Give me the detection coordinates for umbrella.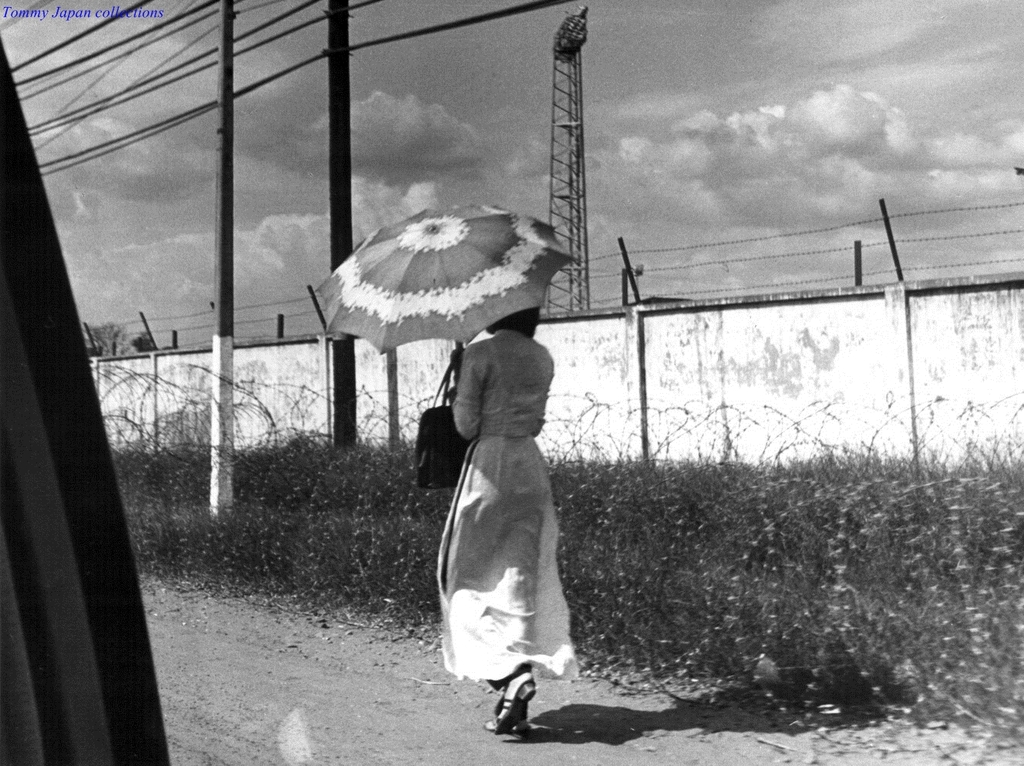
[x1=314, y1=204, x2=575, y2=353].
